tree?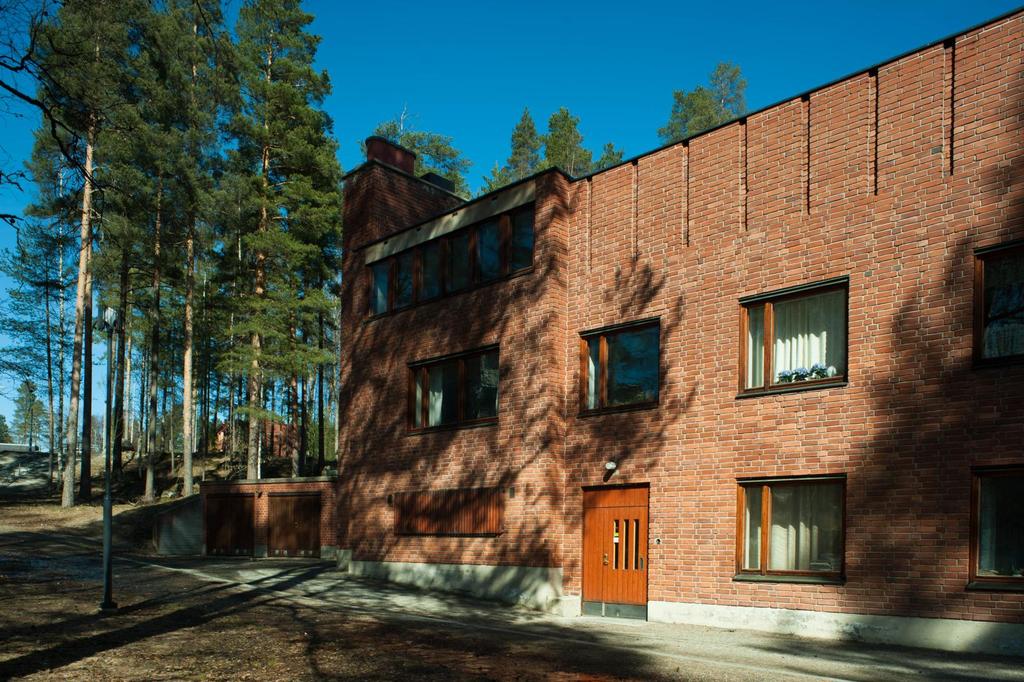
[left=654, top=89, right=729, bottom=147]
